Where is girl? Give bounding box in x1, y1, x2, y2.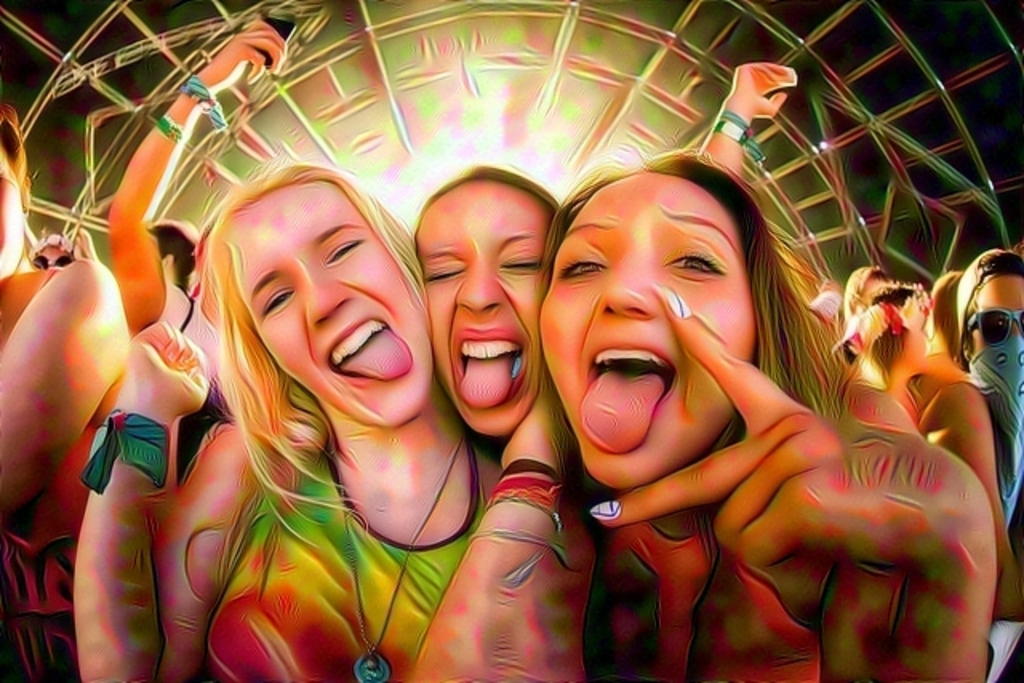
411, 160, 566, 437.
